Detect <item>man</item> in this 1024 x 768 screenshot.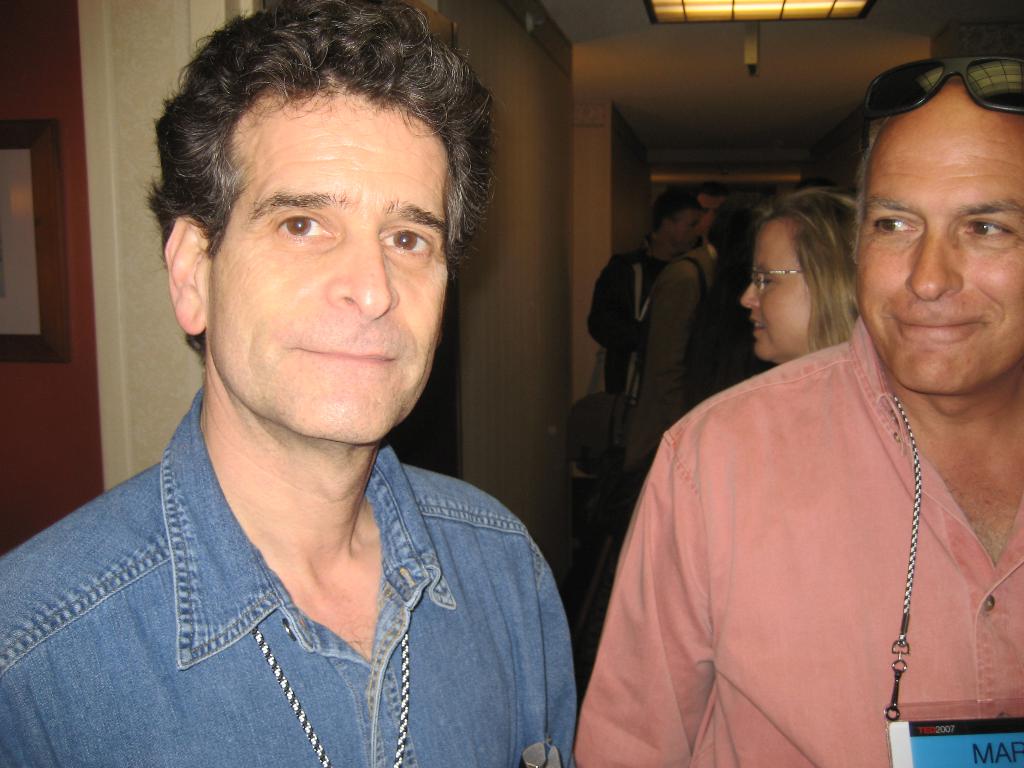
Detection: box=[587, 192, 707, 436].
